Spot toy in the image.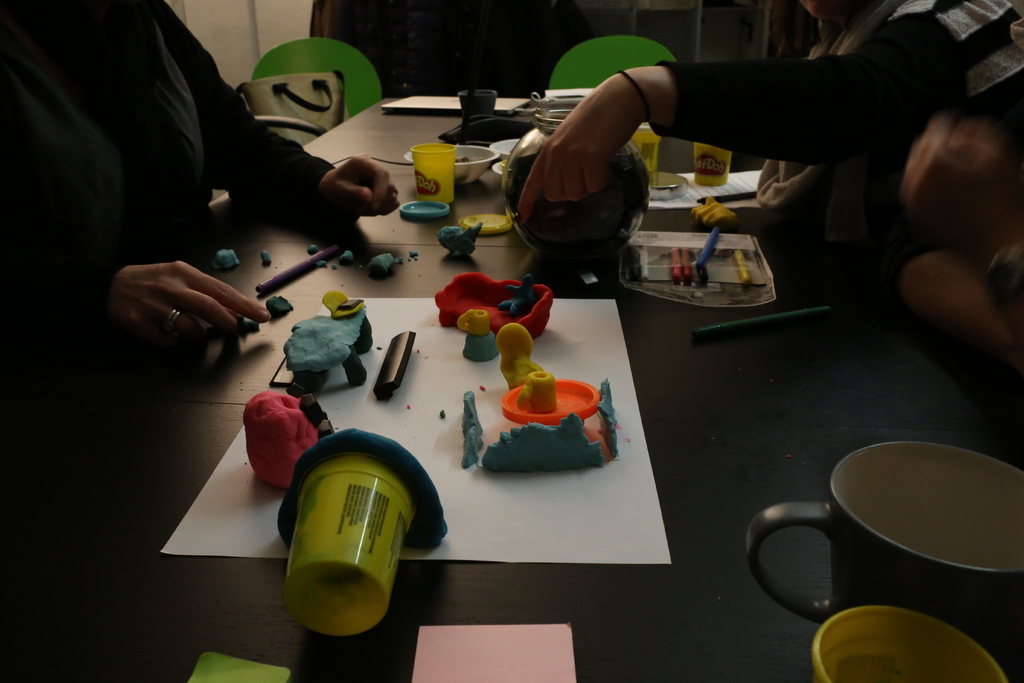
toy found at Rect(244, 391, 337, 491).
